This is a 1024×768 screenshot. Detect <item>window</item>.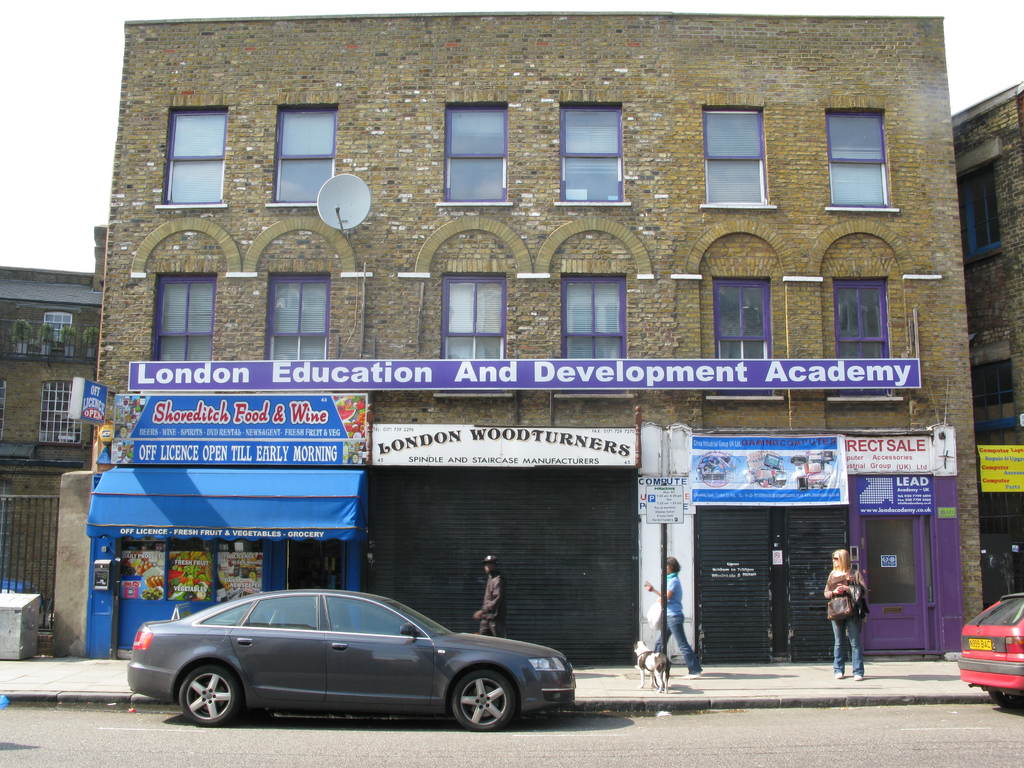
(x1=157, y1=103, x2=230, y2=206).
